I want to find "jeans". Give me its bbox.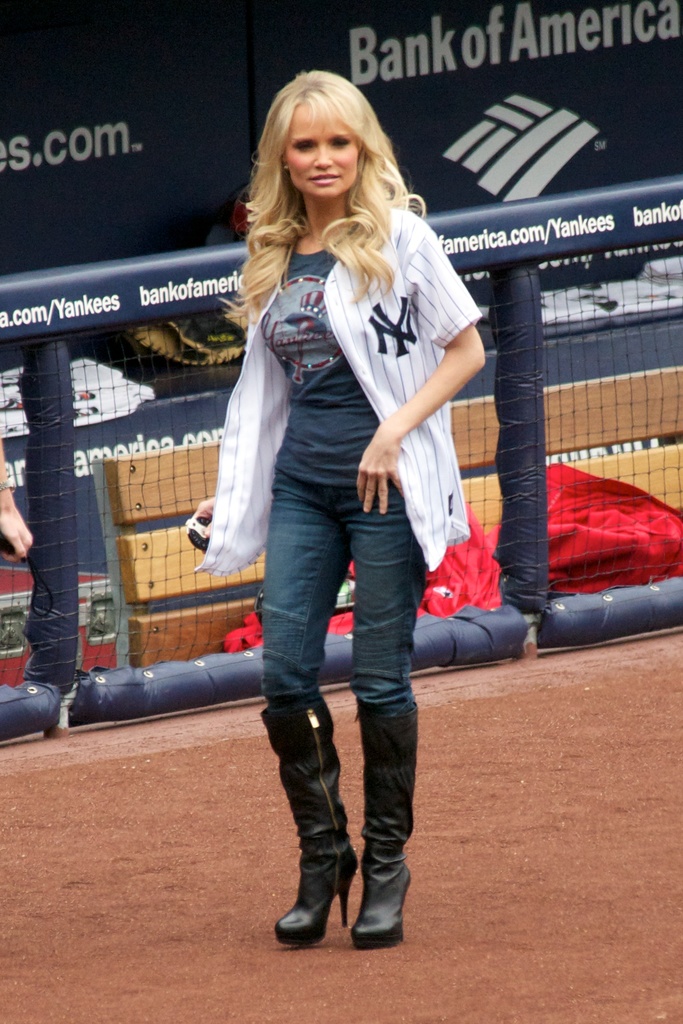
{"left": 221, "top": 442, "right": 442, "bottom": 876}.
